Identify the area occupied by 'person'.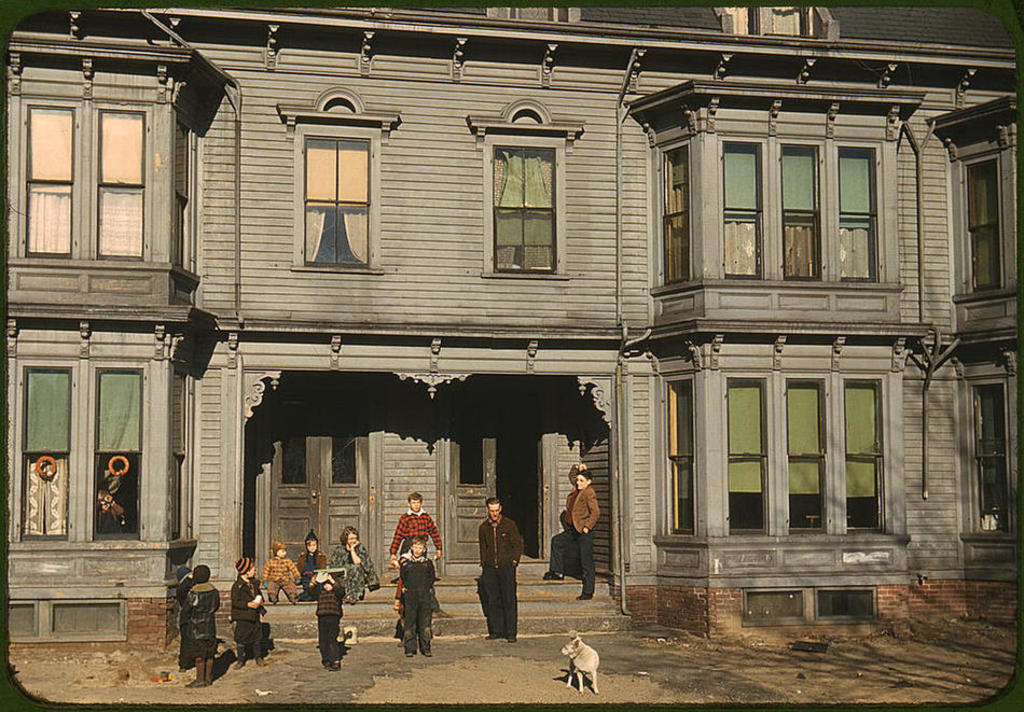
Area: locate(398, 540, 438, 652).
